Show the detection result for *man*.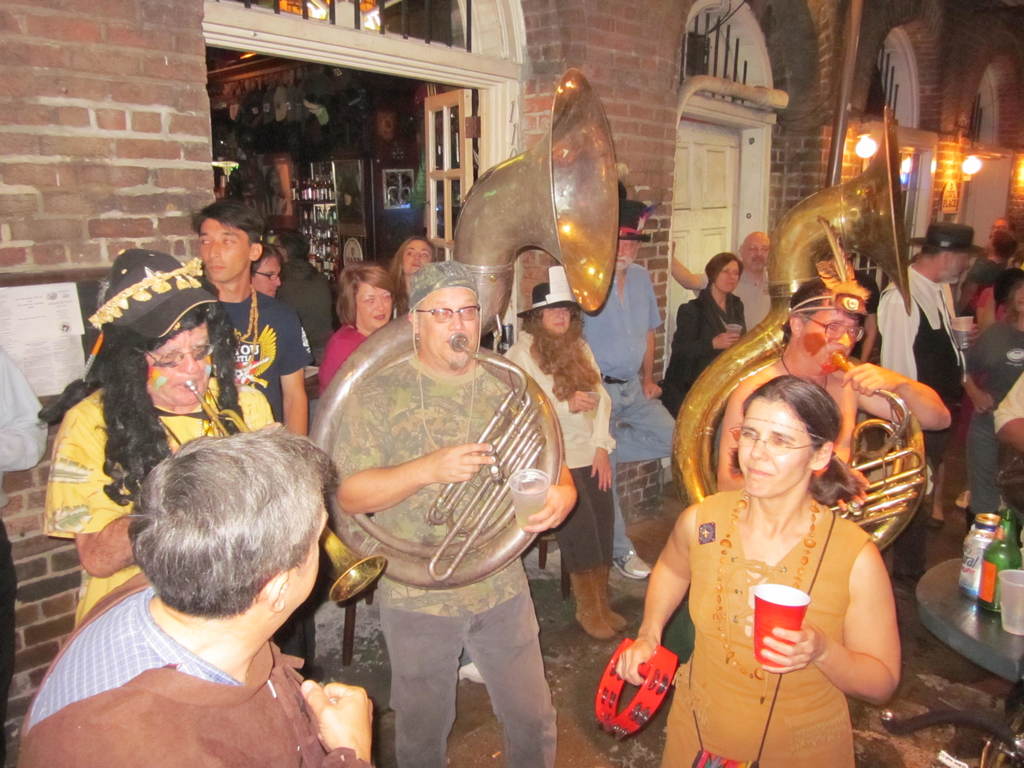
select_region(313, 226, 574, 767).
